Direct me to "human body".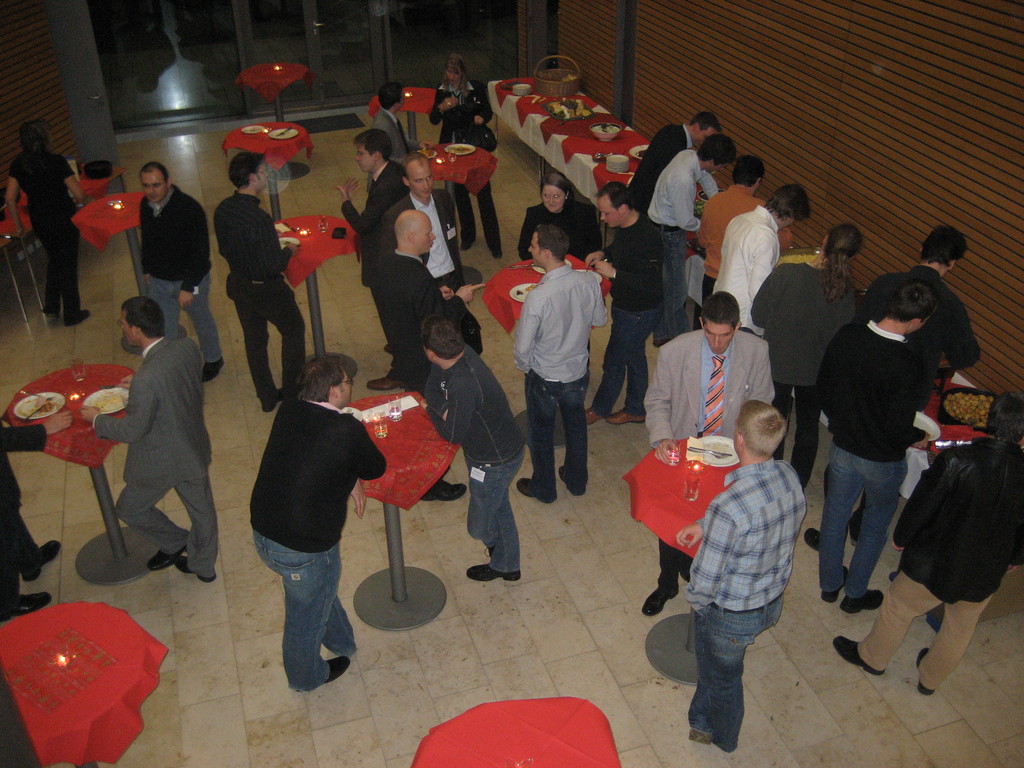
Direction: 1/113/91/324.
